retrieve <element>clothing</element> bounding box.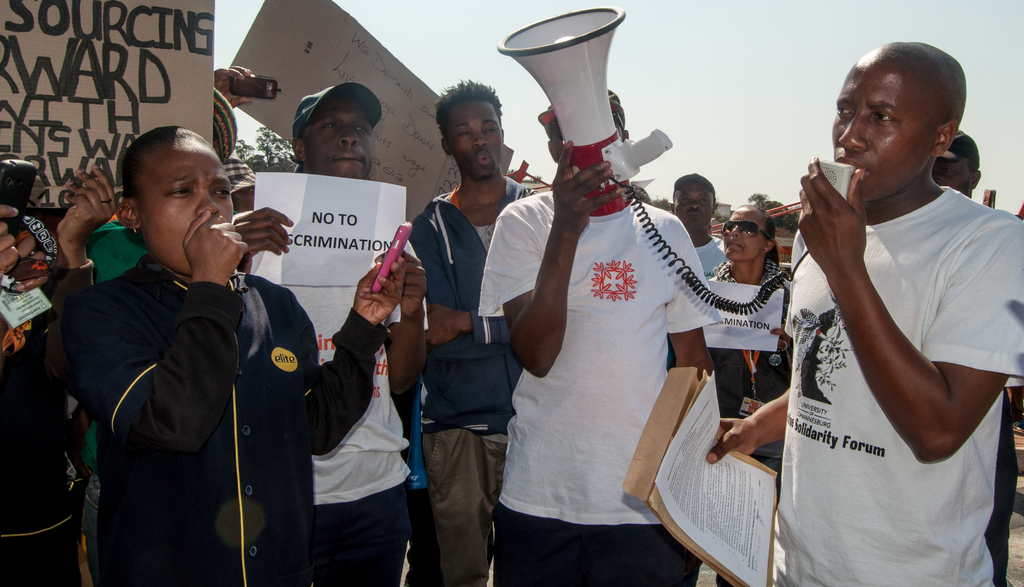
Bounding box: x1=481 y1=194 x2=717 y2=584.
